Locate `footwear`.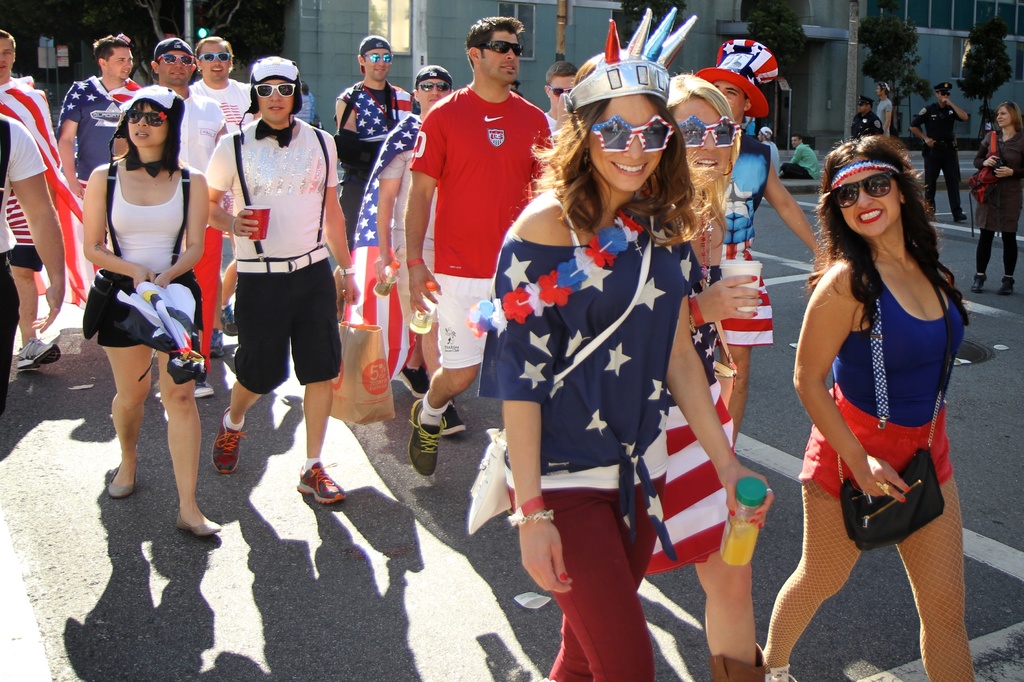
Bounding box: 192,382,220,397.
